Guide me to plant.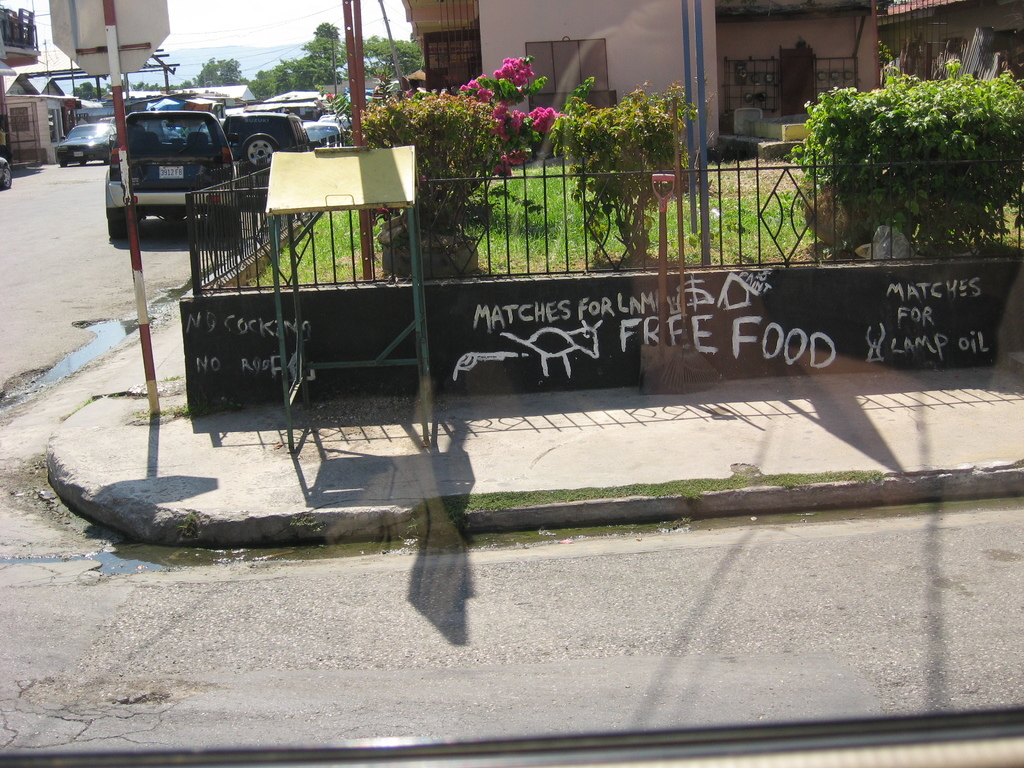
Guidance: Rect(129, 400, 239, 424).
